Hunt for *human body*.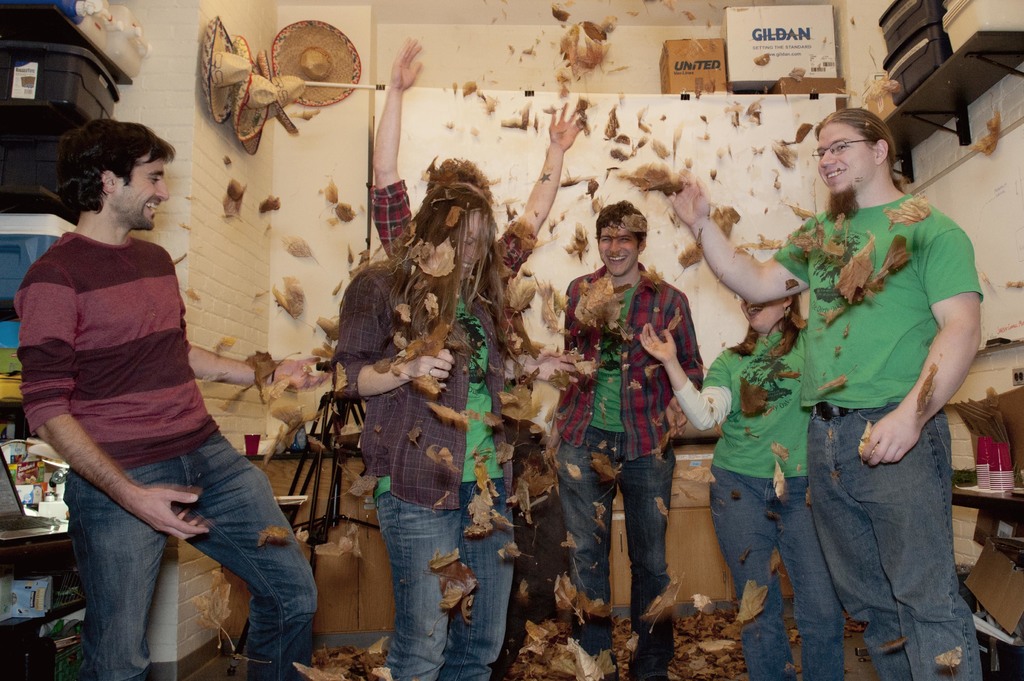
Hunted down at Rect(666, 102, 988, 680).
